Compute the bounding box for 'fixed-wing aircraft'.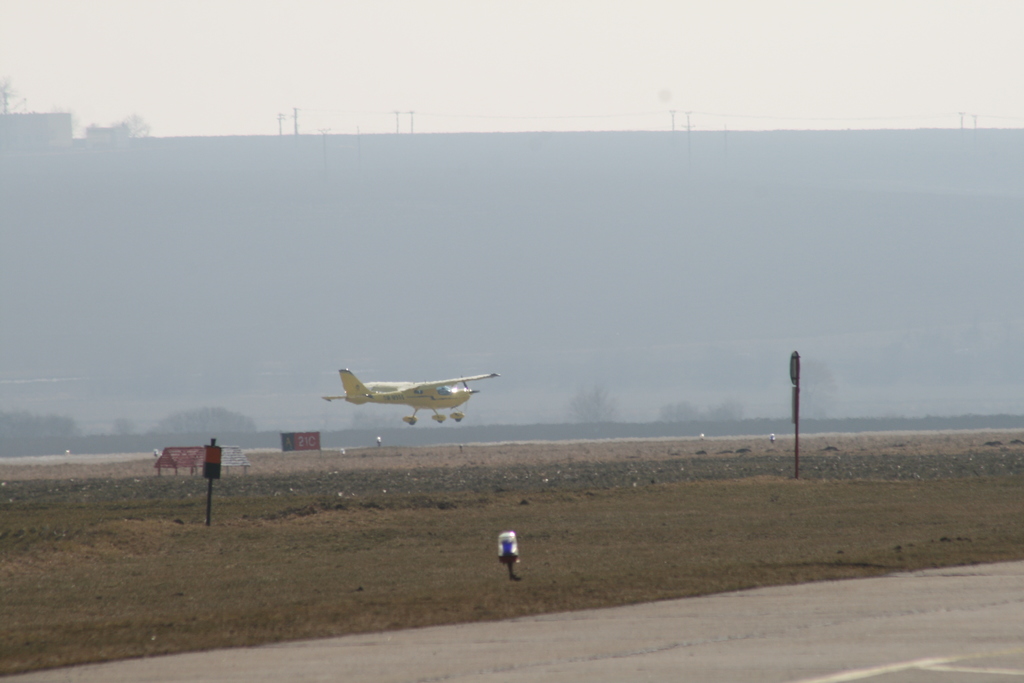
Rect(328, 369, 504, 425).
